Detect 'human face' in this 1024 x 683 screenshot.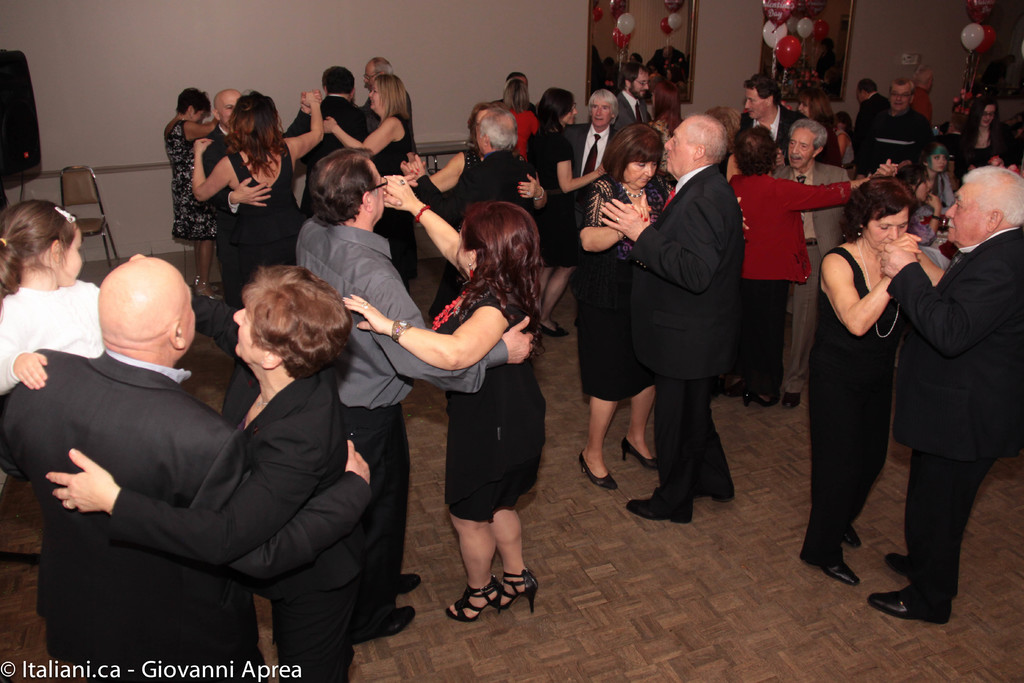
Detection: detection(629, 71, 649, 101).
